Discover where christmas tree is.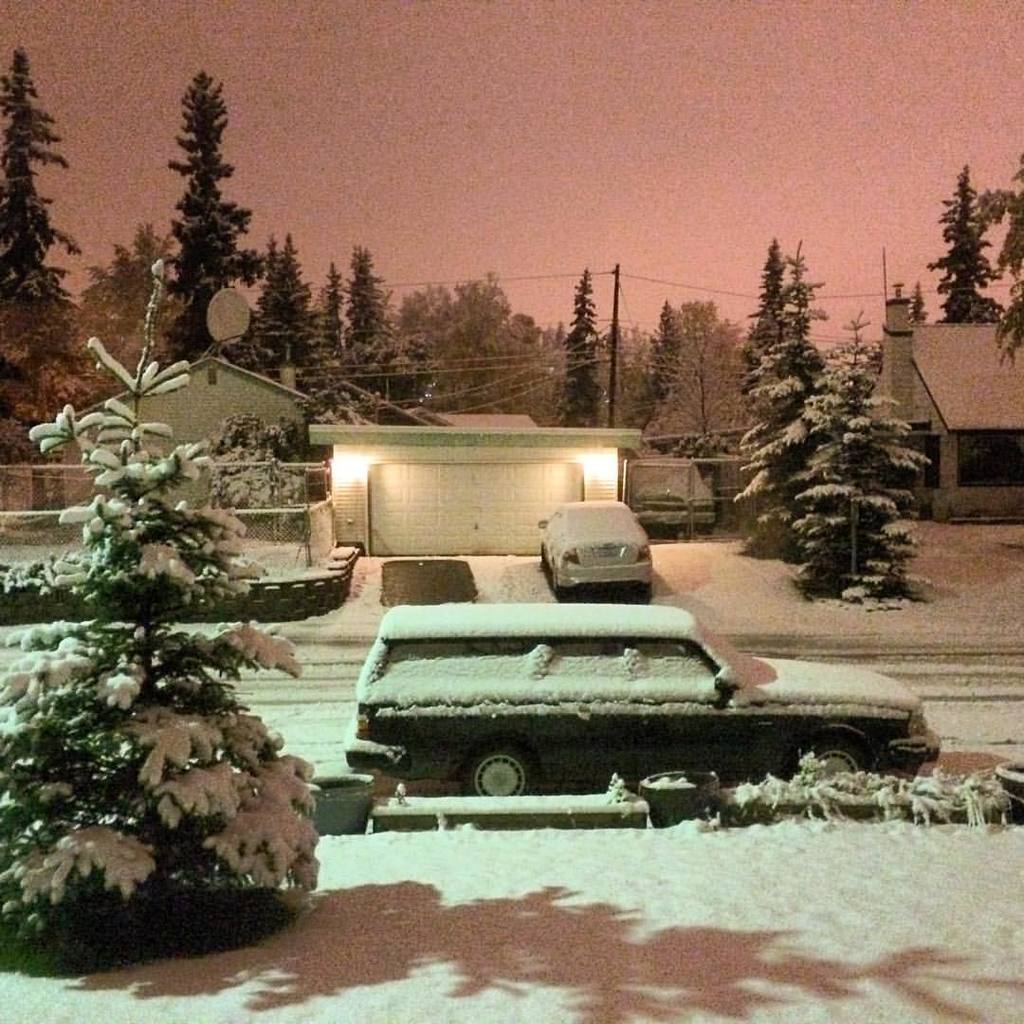
Discovered at [left=732, top=228, right=804, bottom=408].
